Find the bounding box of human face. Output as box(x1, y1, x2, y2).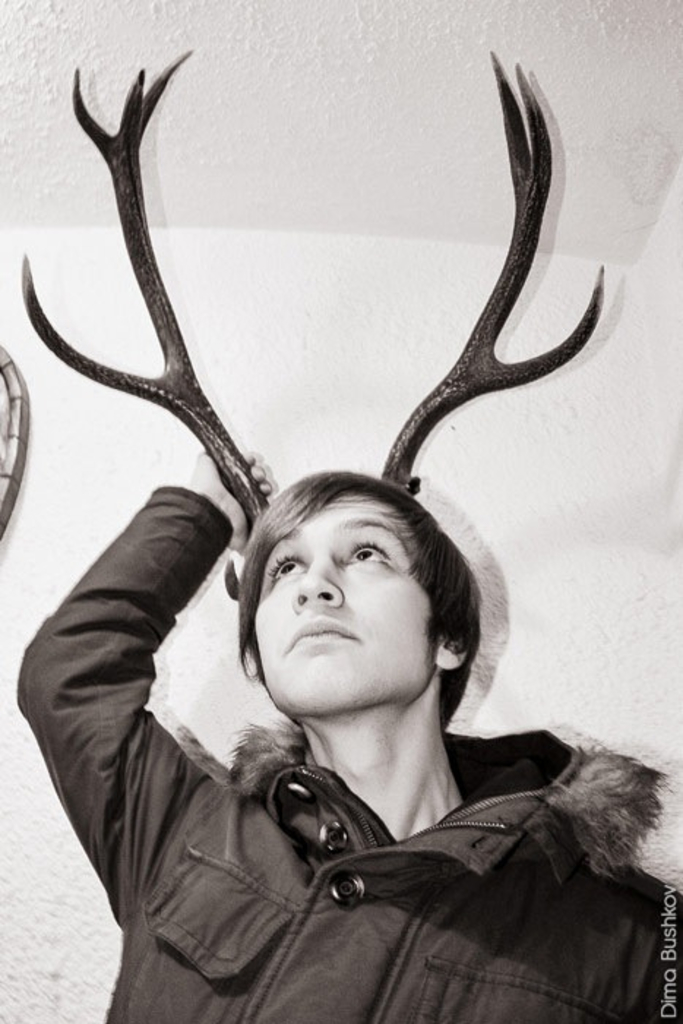
box(250, 490, 439, 724).
